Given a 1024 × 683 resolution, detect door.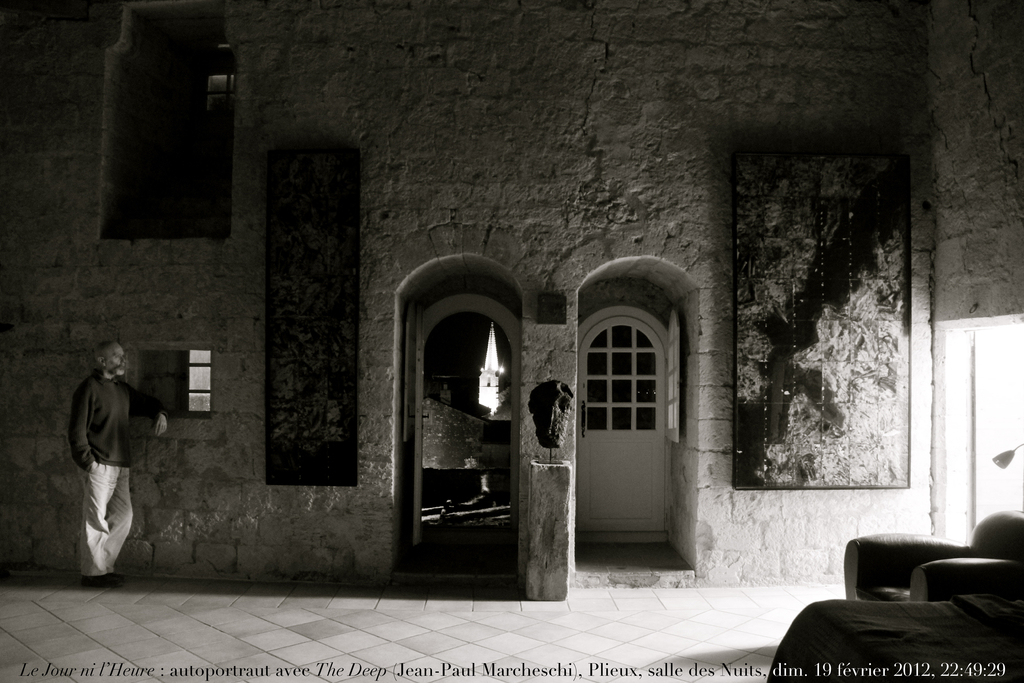
bbox(577, 315, 668, 531).
